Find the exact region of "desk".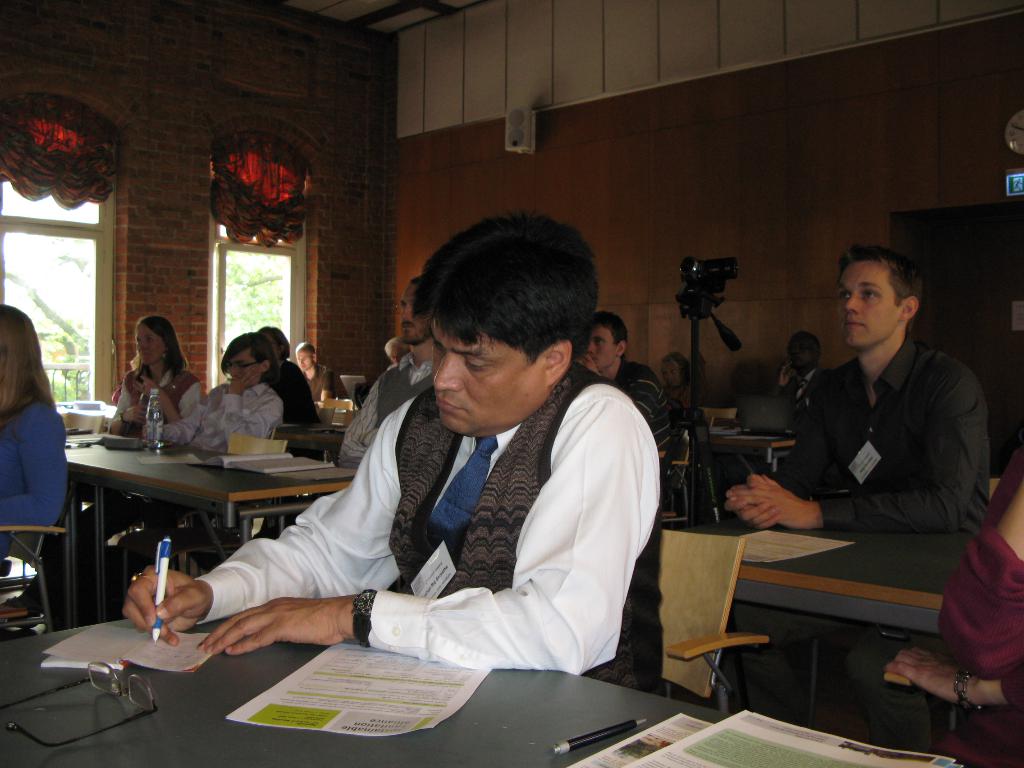
Exact region: x1=708, y1=419, x2=801, y2=479.
